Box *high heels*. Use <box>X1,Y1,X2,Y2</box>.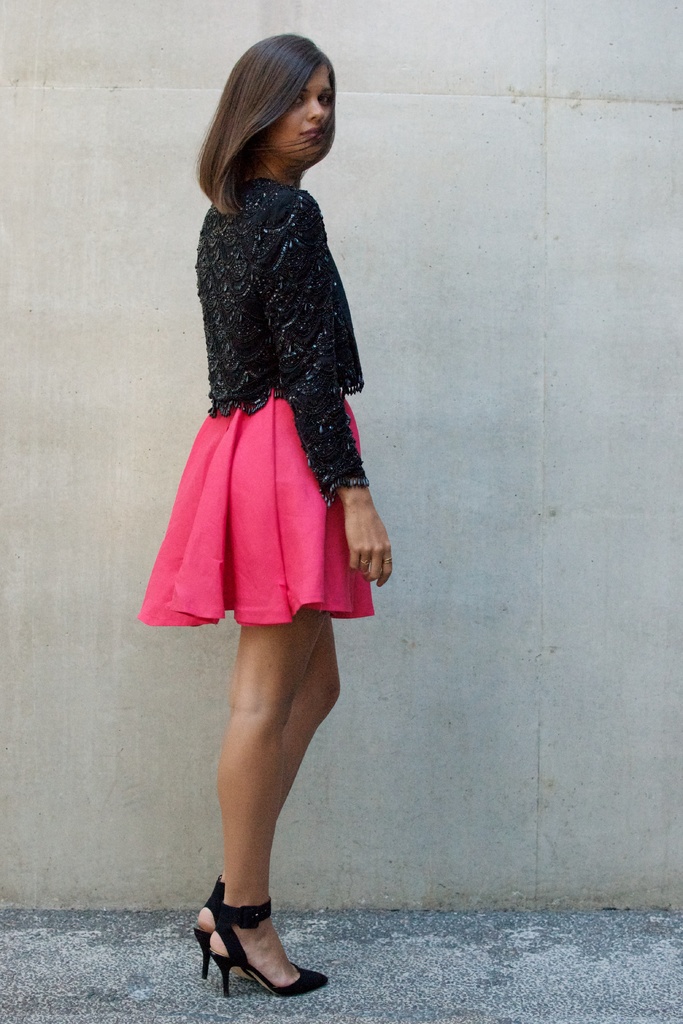
<box>192,900,311,1000</box>.
